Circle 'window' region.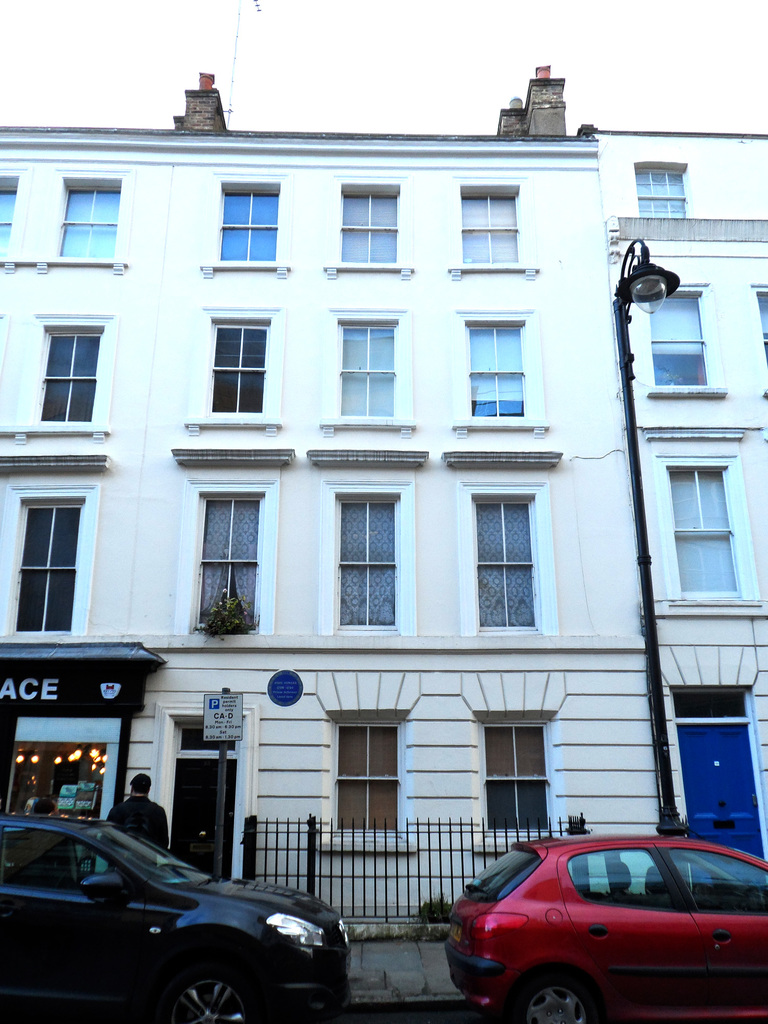
Region: box(316, 481, 419, 638).
